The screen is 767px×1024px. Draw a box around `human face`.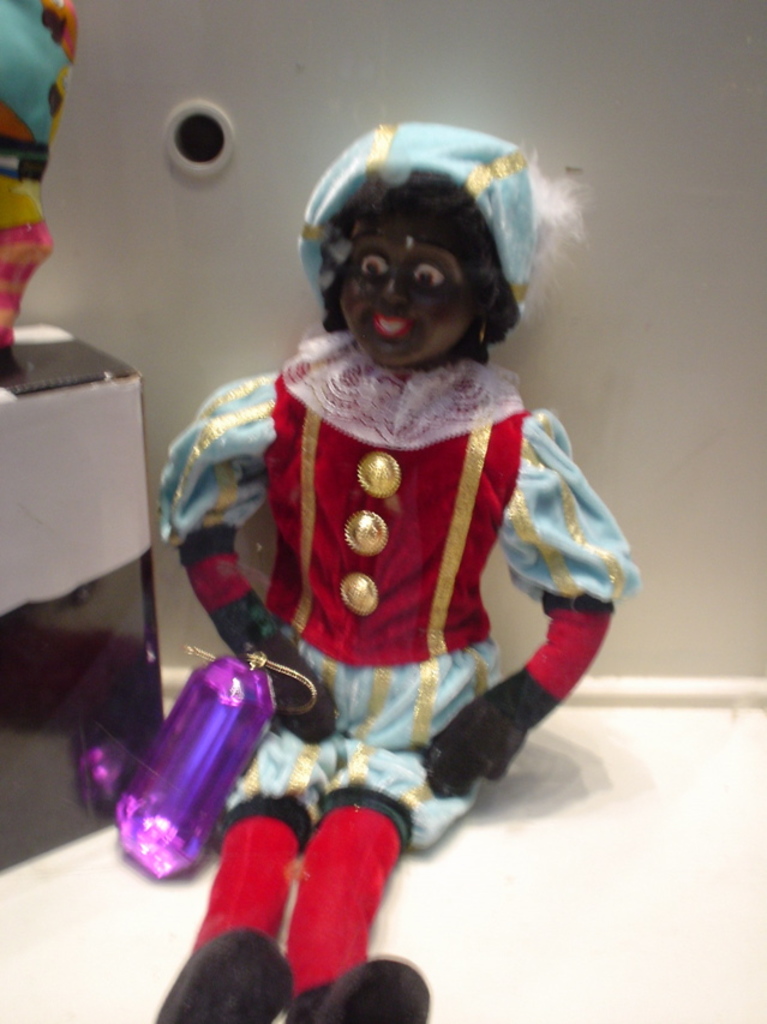
319,206,480,360.
